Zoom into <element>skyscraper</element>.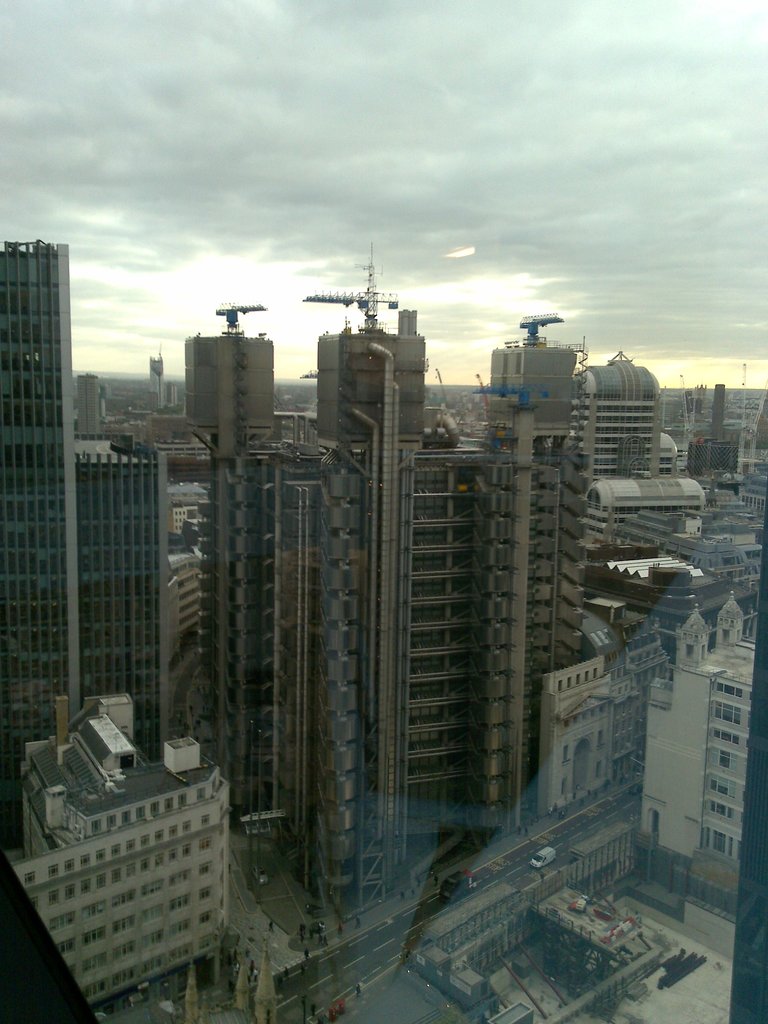
Zoom target: select_region(236, 309, 287, 747).
